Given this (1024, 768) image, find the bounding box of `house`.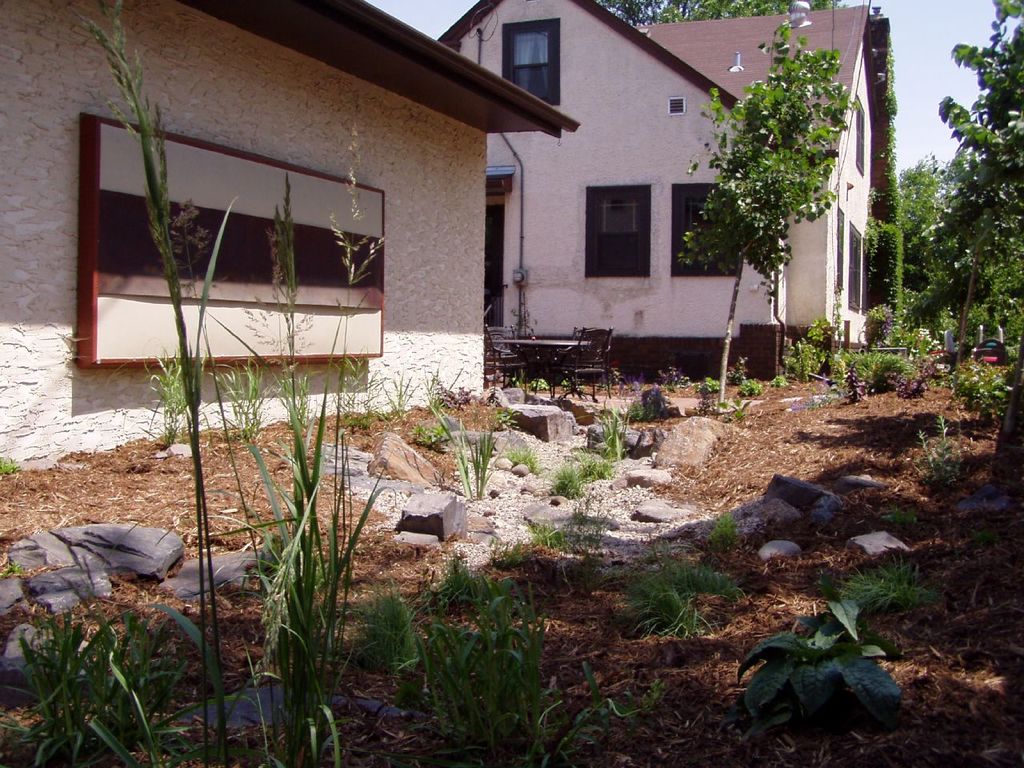
(434, 0, 906, 383).
